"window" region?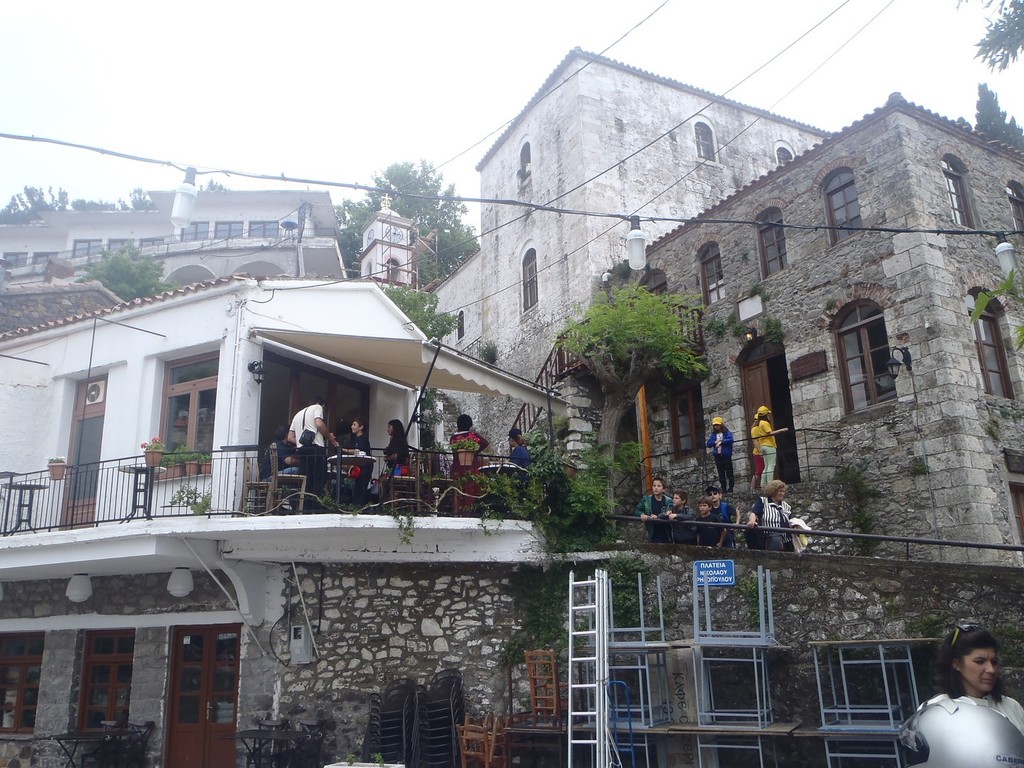
bbox(762, 213, 789, 283)
